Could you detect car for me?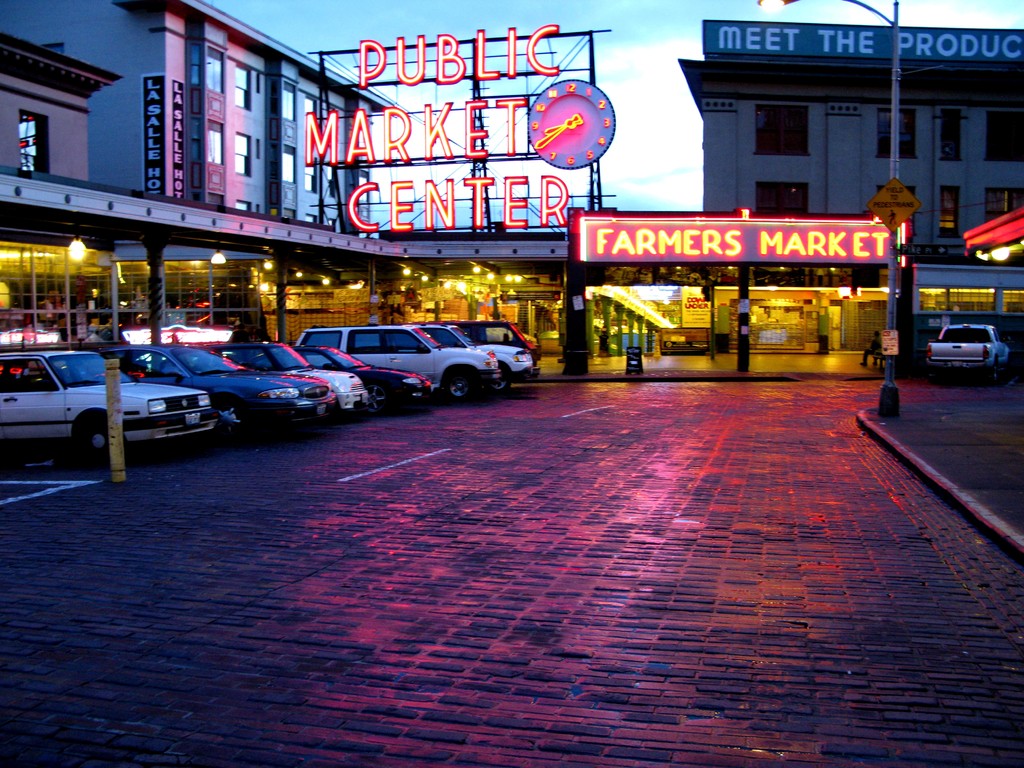
Detection result: region(411, 320, 534, 392).
